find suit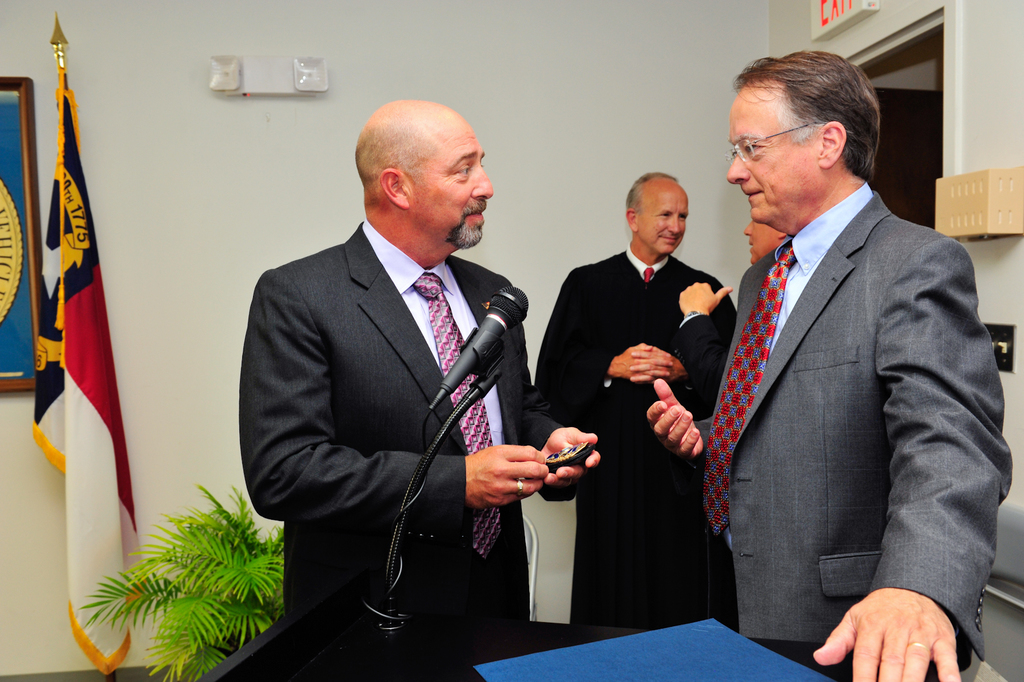
box(241, 219, 581, 613)
